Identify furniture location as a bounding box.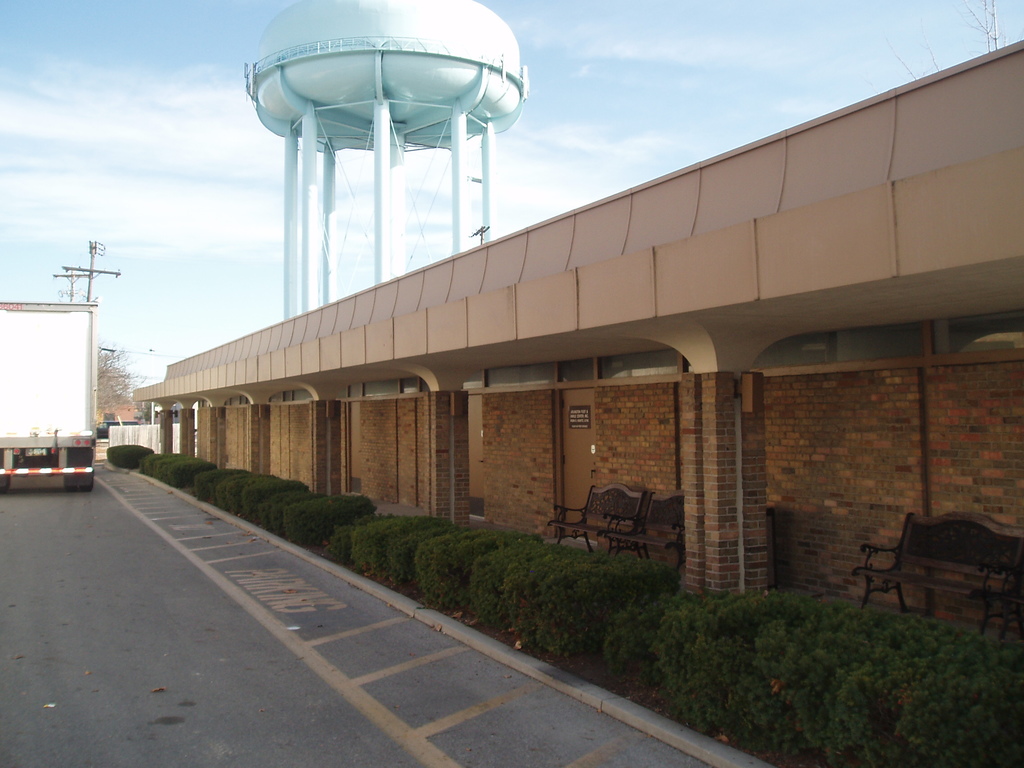
[851, 511, 1023, 638].
